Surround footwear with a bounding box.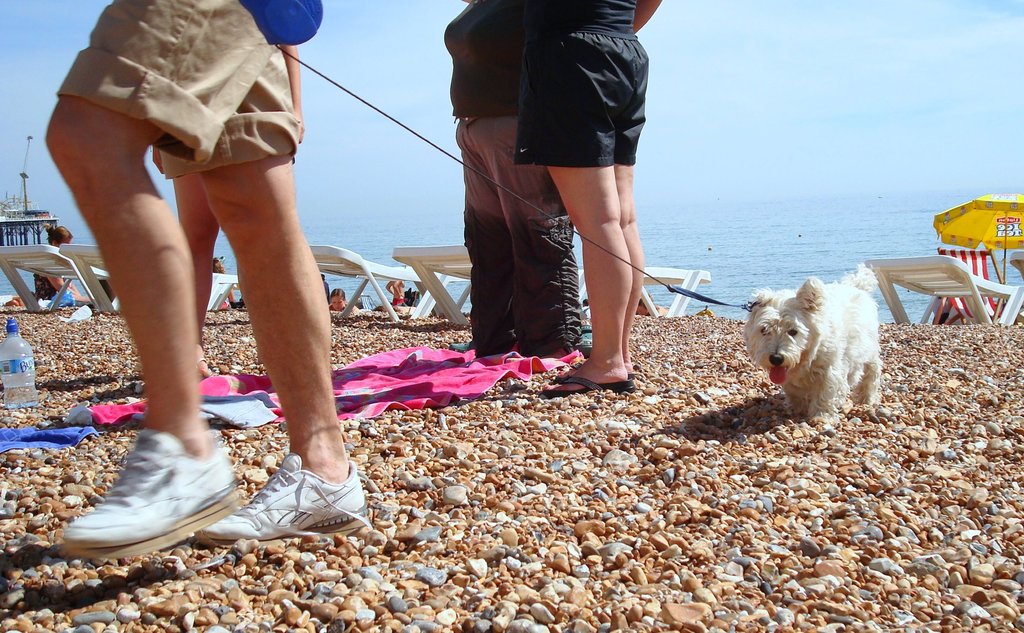
{"left": 190, "top": 445, "right": 368, "bottom": 551}.
